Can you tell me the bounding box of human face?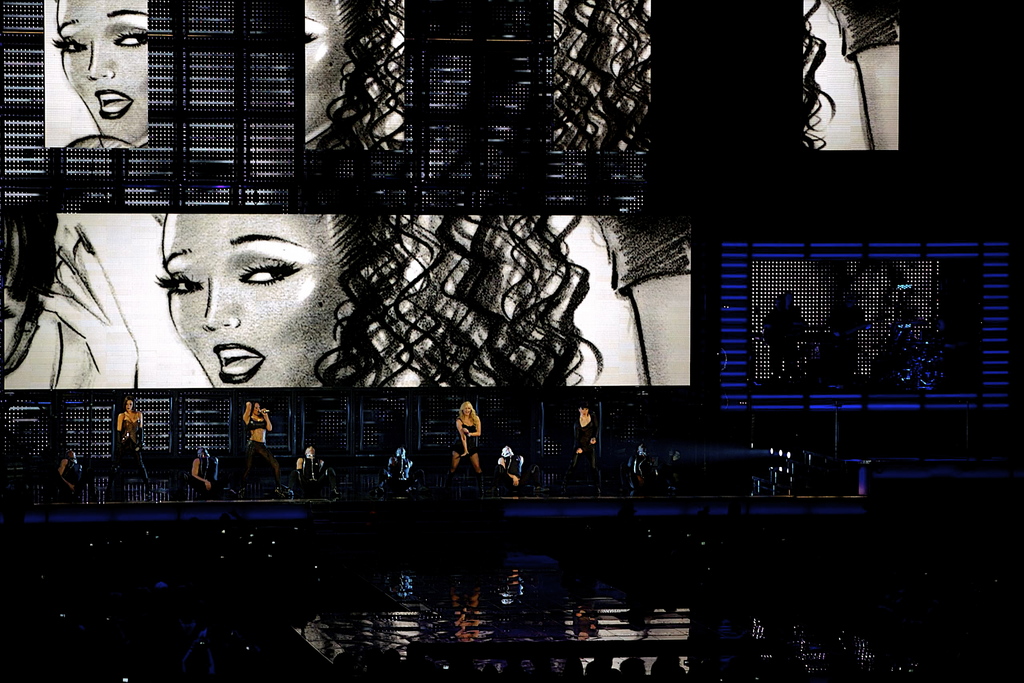
x1=305, y1=445, x2=314, y2=452.
